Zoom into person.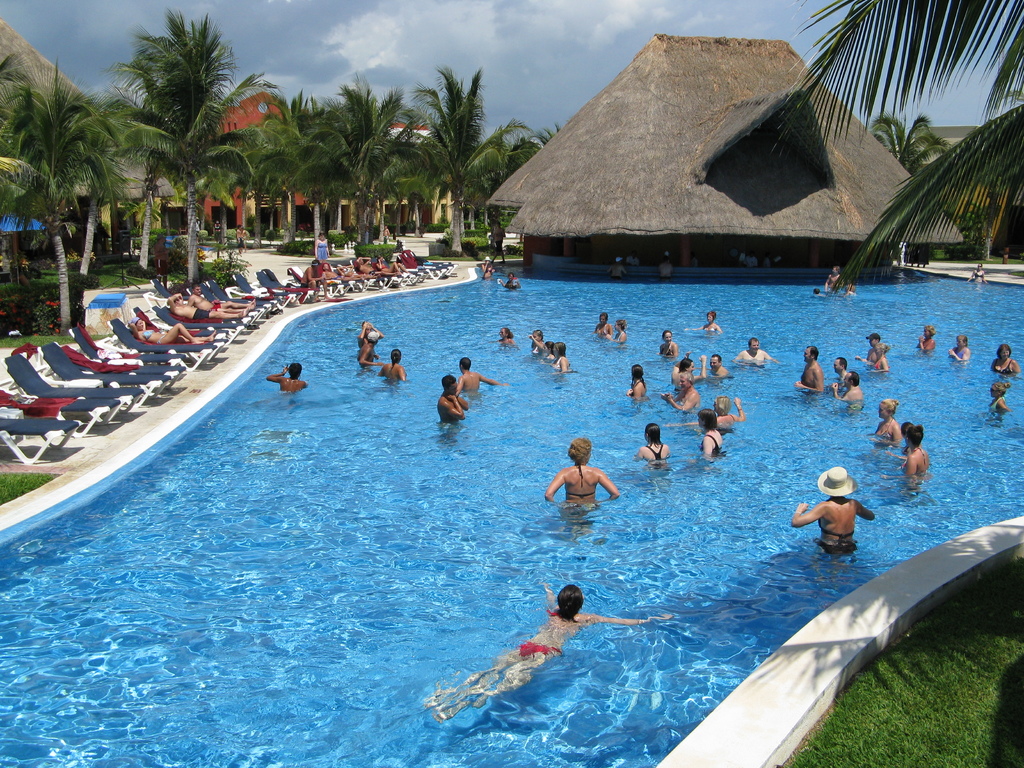
Zoom target: (170,286,219,316).
